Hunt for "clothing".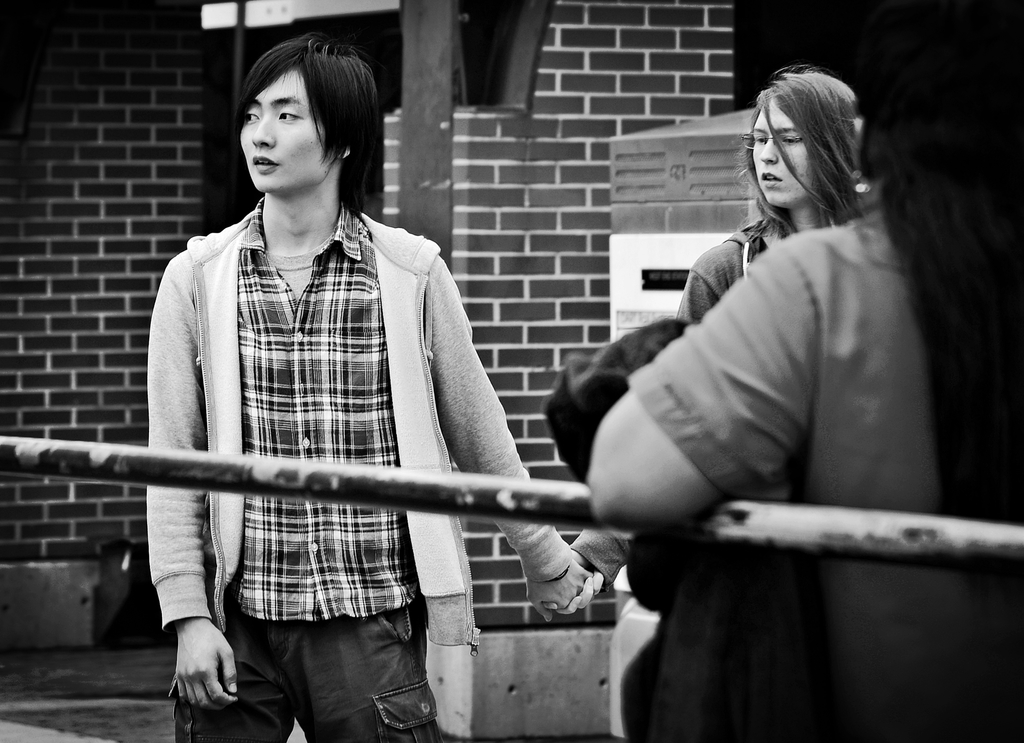
Hunted down at <box>542,315,815,742</box>.
